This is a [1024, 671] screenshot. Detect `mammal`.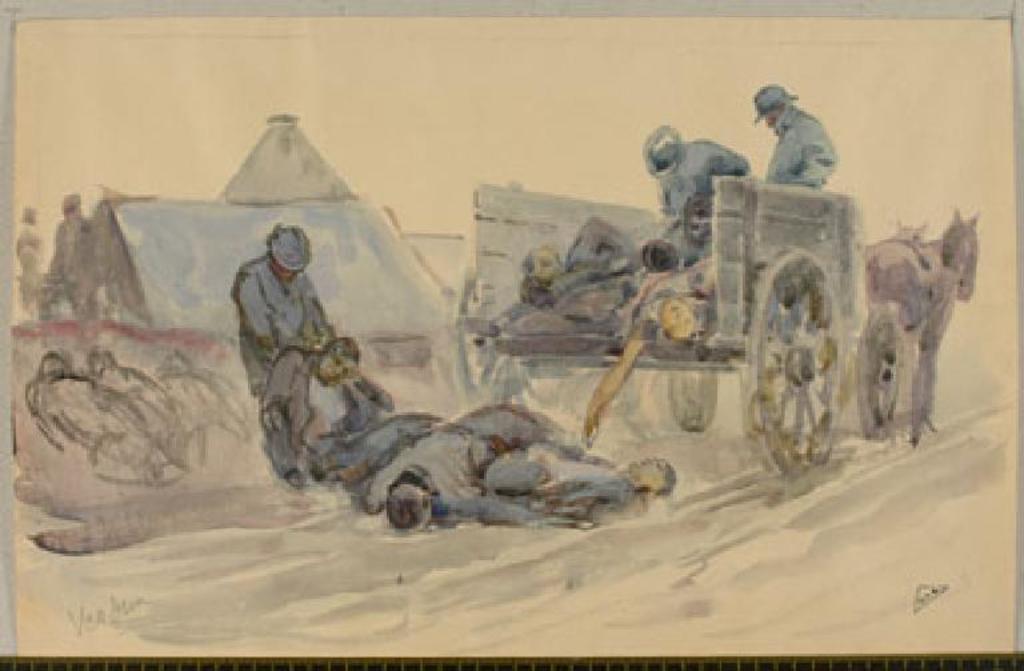
[364, 395, 589, 527].
